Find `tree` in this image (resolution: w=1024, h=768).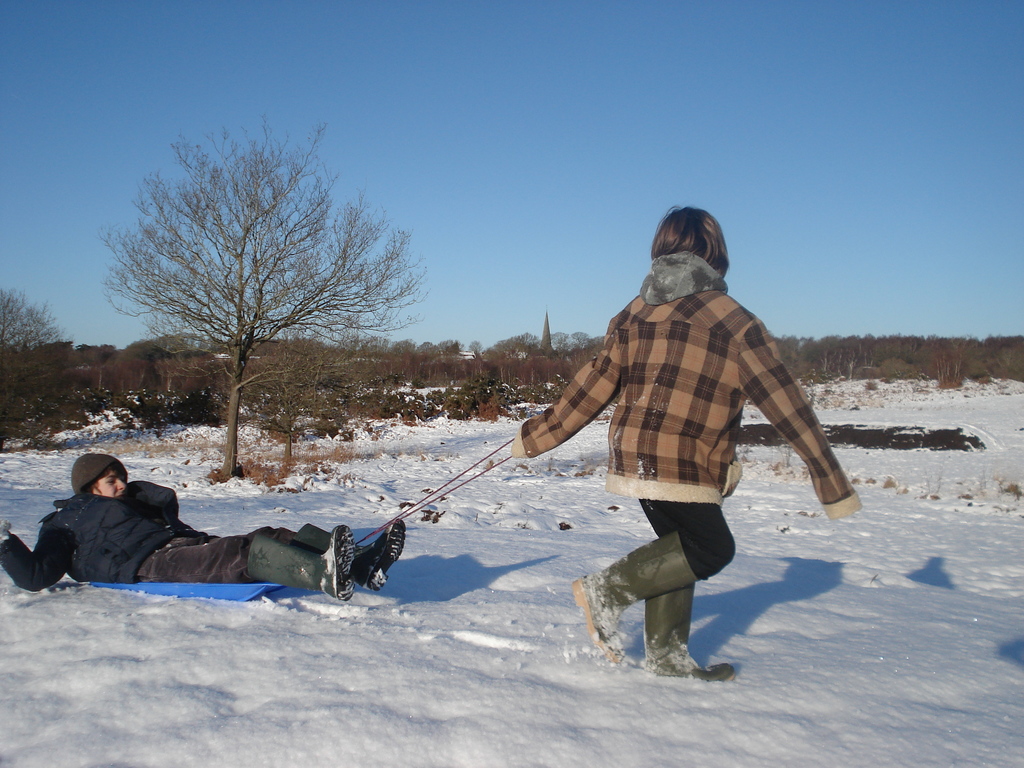
(x1=1, y1=277, x2=95, y2=441).
